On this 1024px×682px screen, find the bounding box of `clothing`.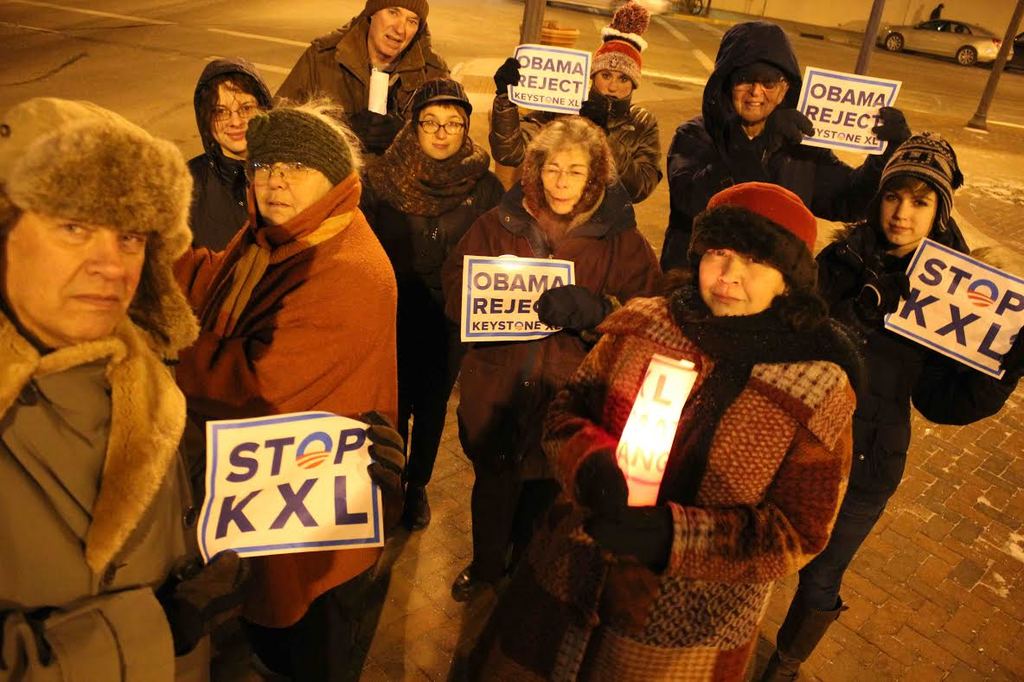
Bounding box: (0, 89, 427, 681).
